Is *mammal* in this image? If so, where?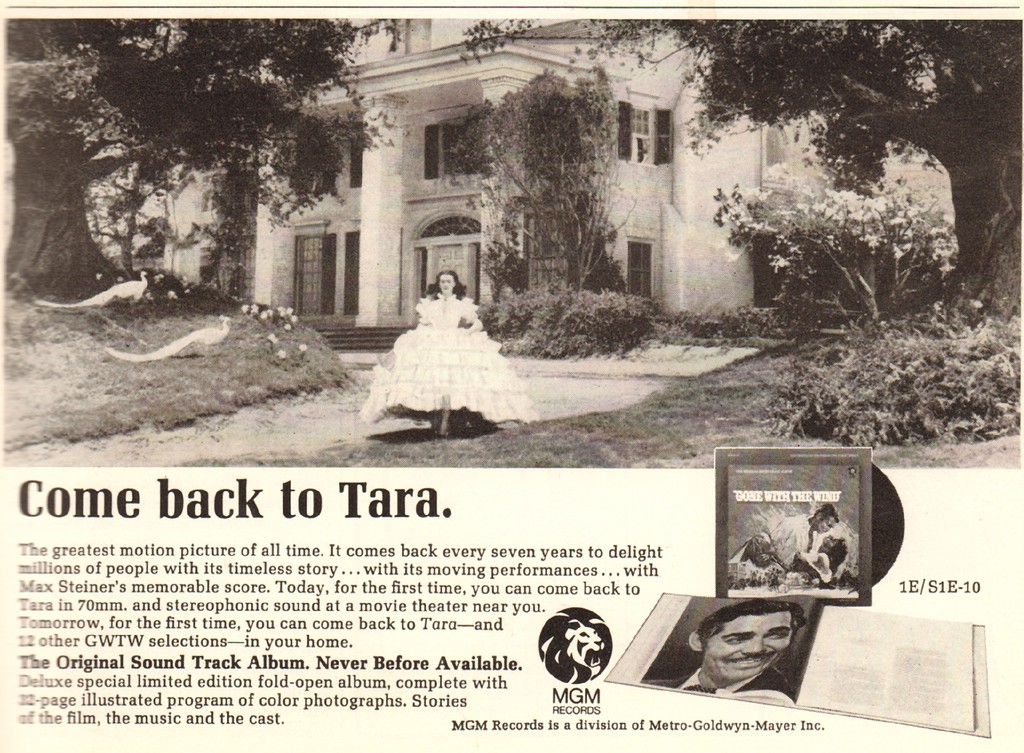
Yes, at locate(729, 528, 845, 589).
